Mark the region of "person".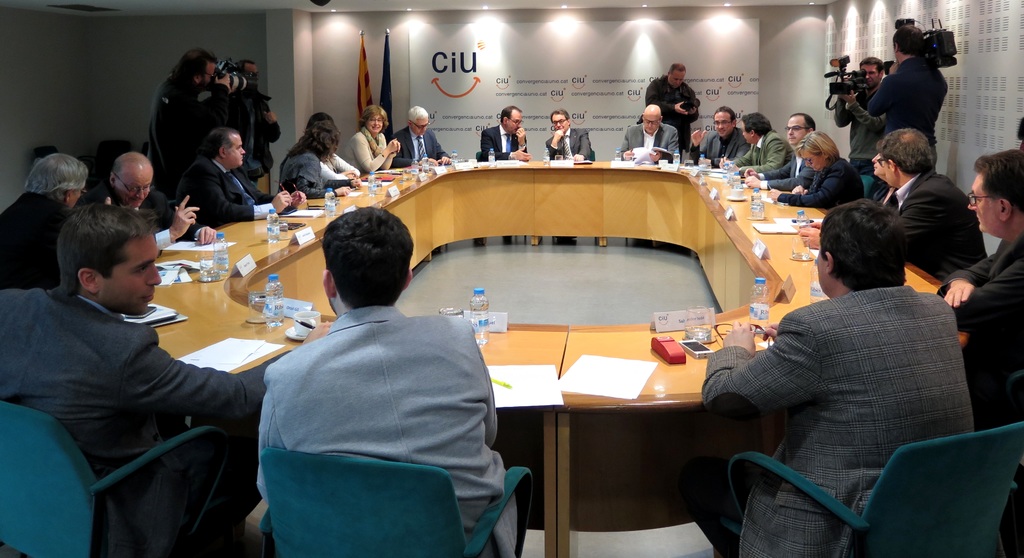
Region: <region>949, 146, 1020, 315</region>.
